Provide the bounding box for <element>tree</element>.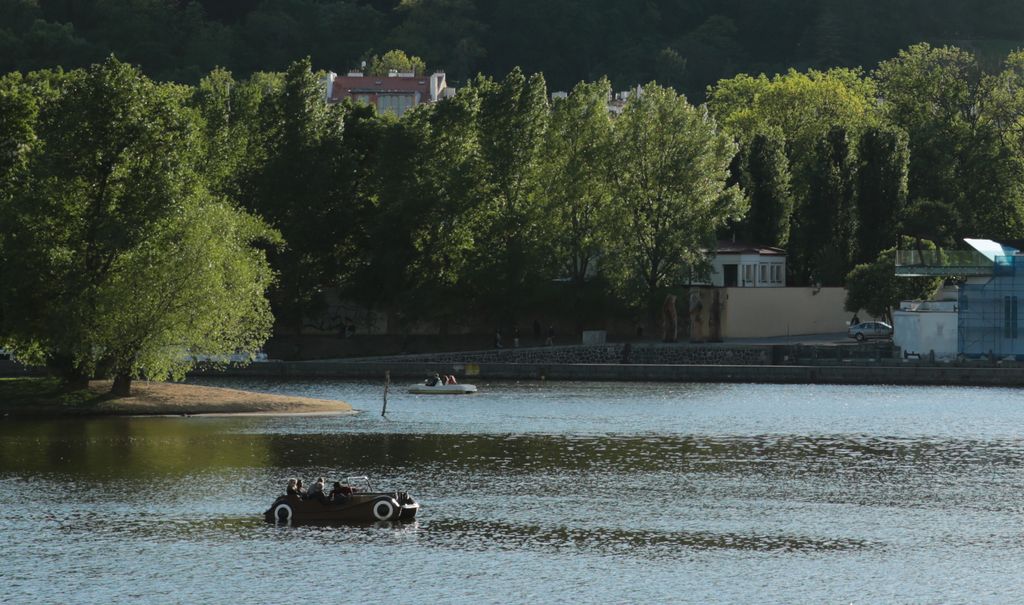
x1=9 y1=53 x2=299 y2=397.
